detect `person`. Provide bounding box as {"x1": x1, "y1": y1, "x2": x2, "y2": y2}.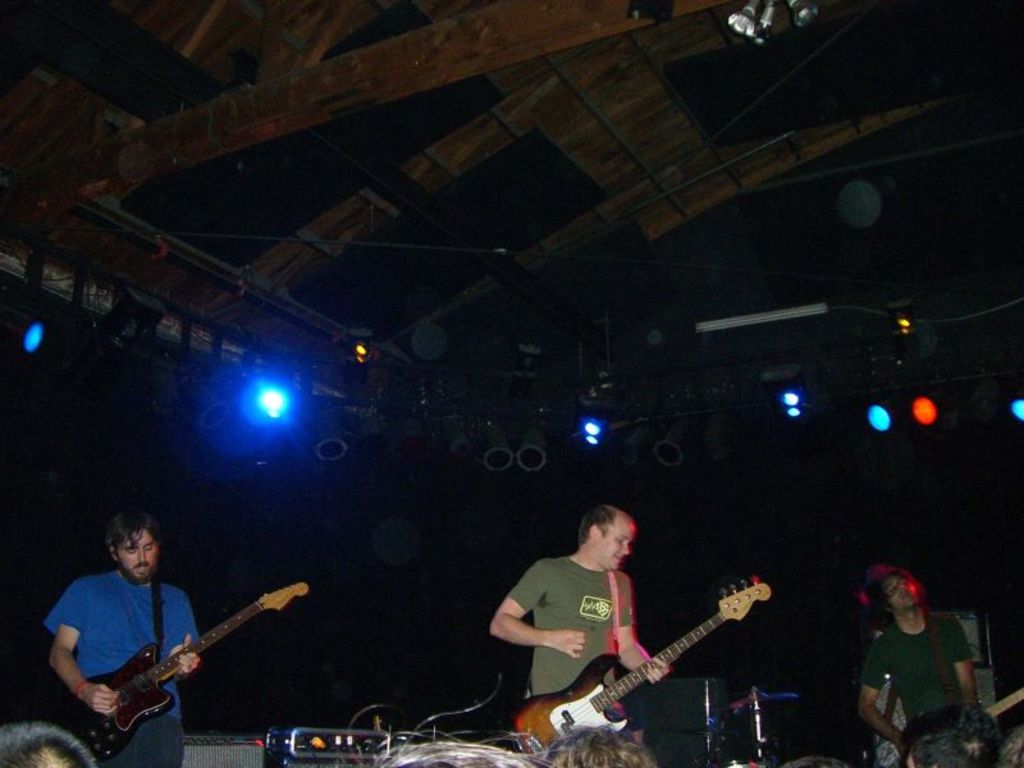
{"x1": 895, "y1": 705, "x2": 1007, "y2": 767}.
